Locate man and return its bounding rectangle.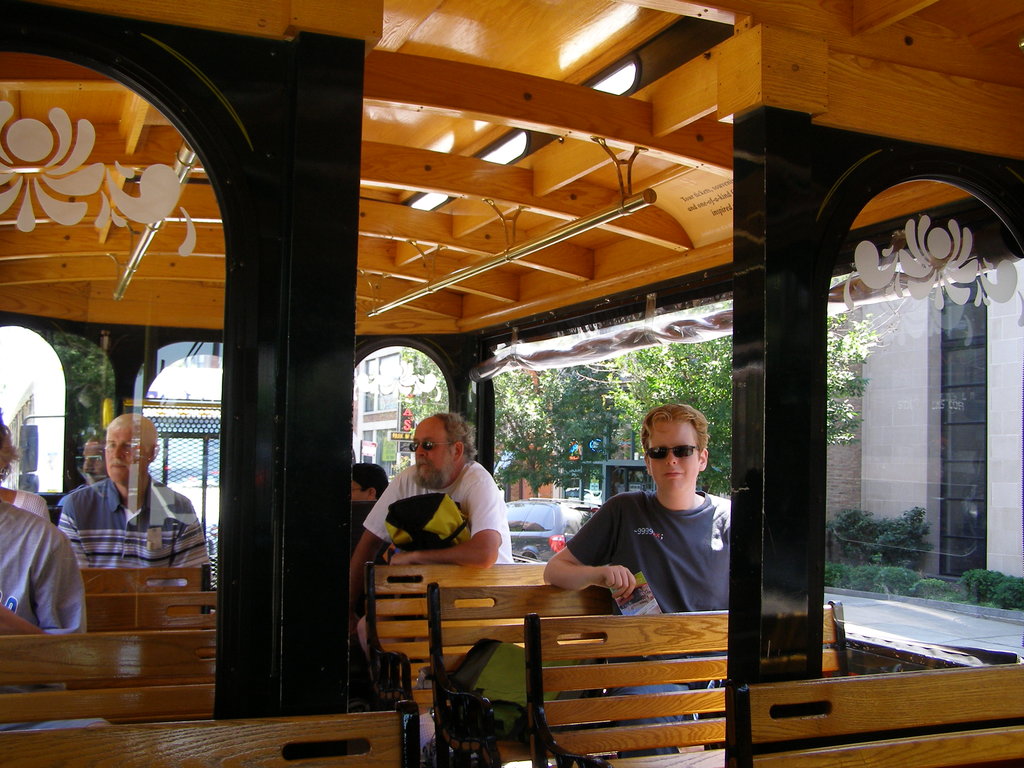
<region>538, 406, 746, 757</region>.
